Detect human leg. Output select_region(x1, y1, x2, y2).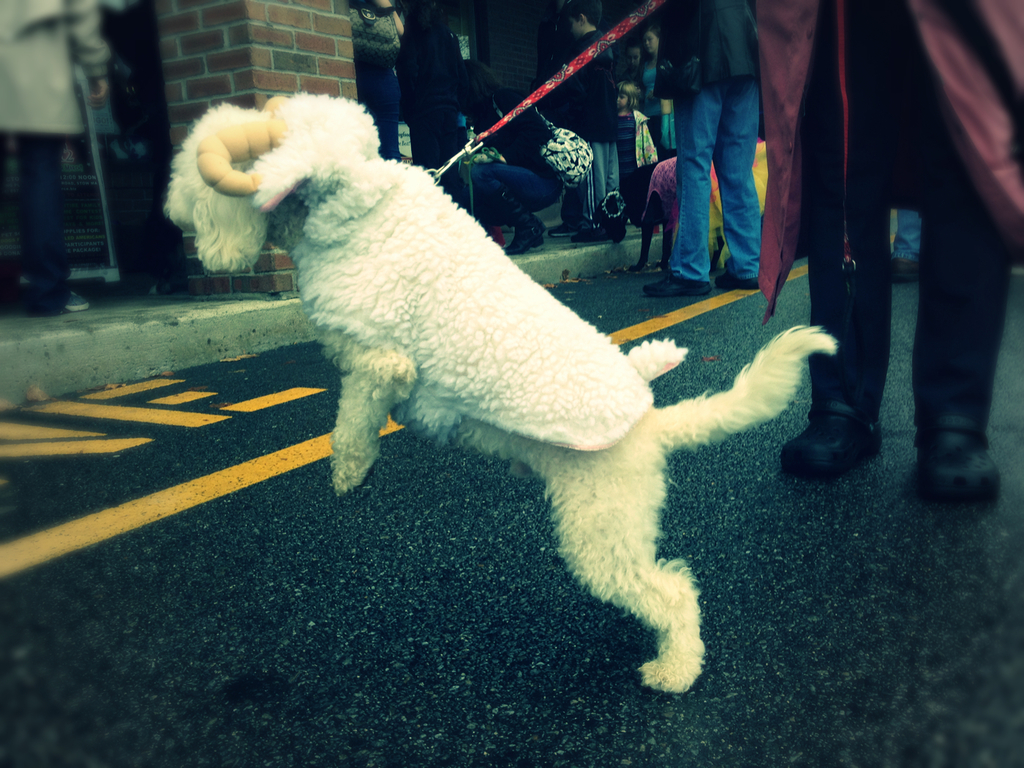
select_region(713, 44, 766, 285).
